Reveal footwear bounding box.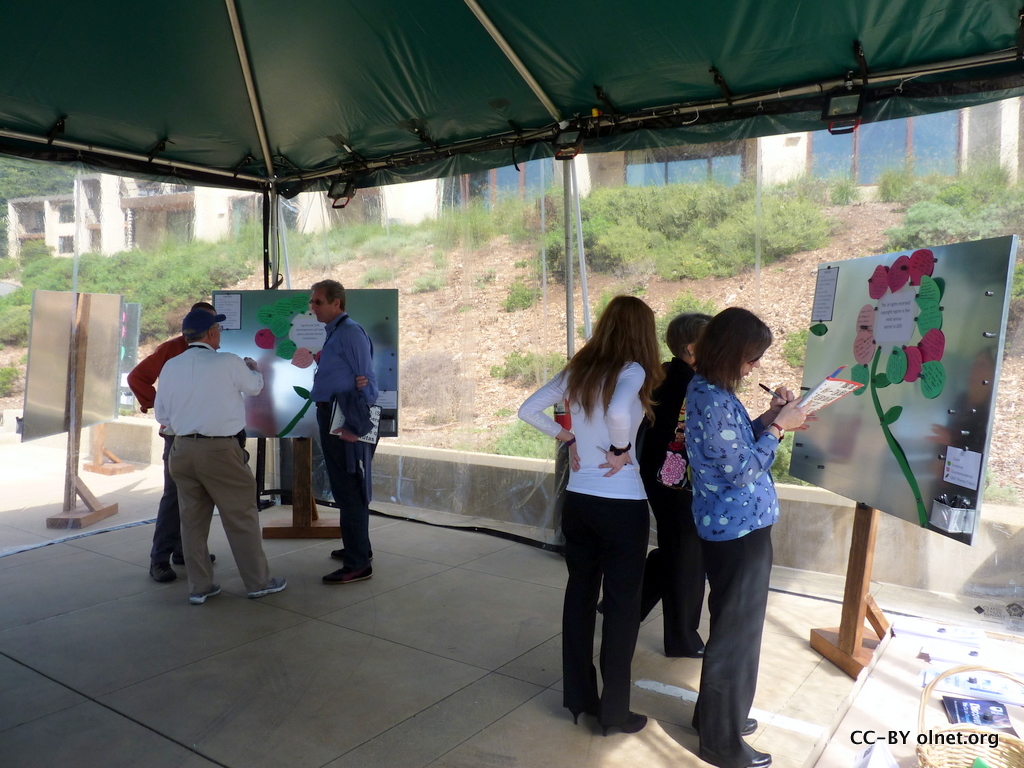
Revealed: select_region(314, 566, 377, 587).
